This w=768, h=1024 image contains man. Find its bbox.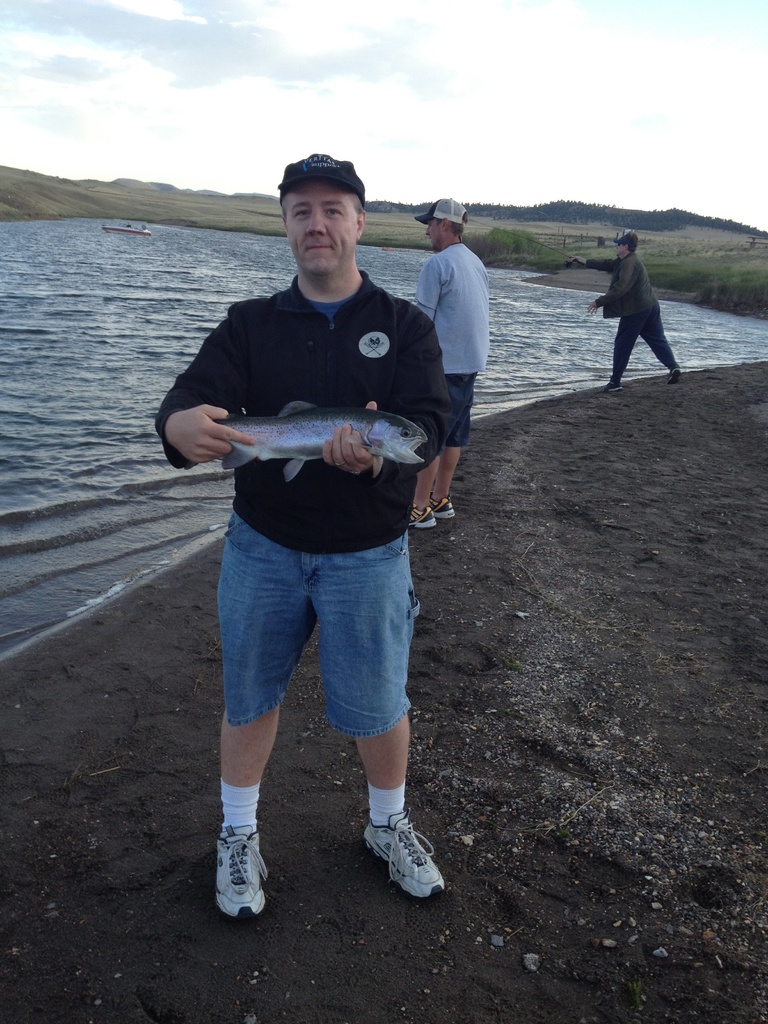
188,137,439,840.
